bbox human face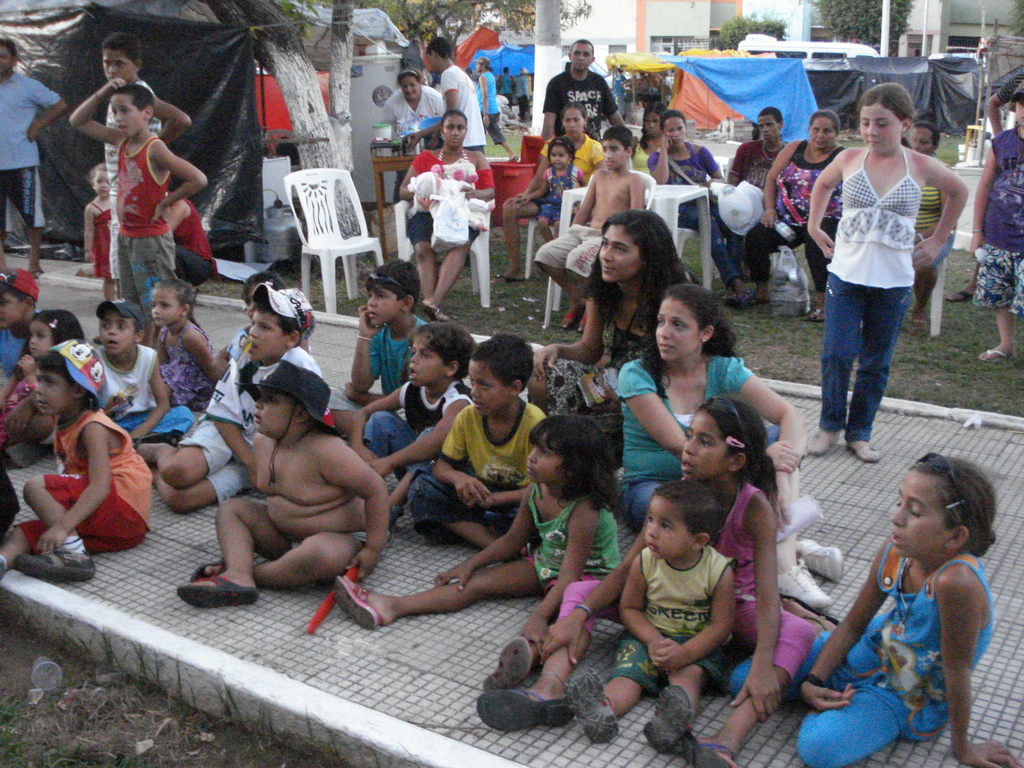
91:172:113:193
